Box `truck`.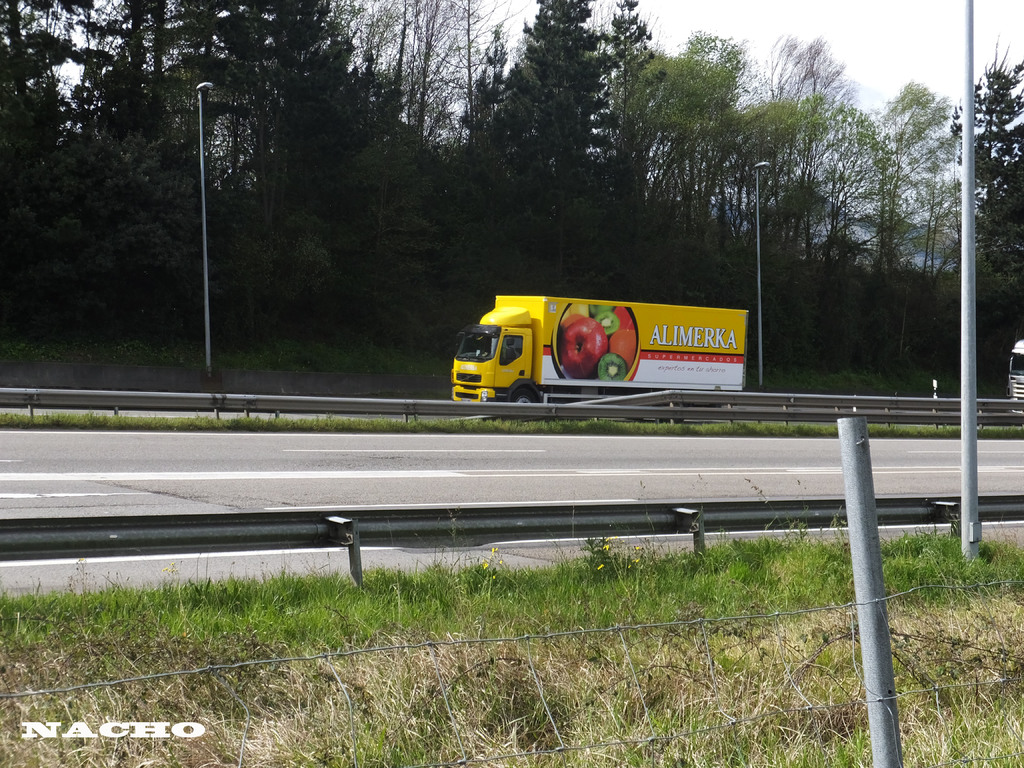
{"x1": 431, "y1": 280, "x2": 748, "y2": 412}.
